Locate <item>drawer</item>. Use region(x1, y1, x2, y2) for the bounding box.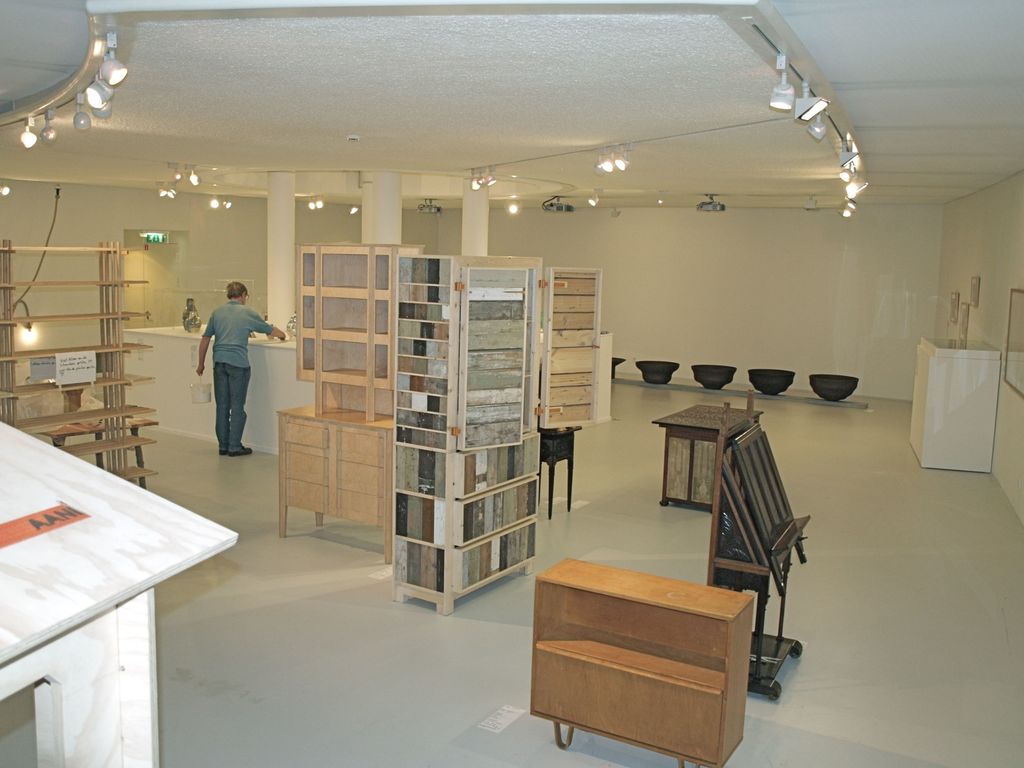
region(337, 462, 386, 485).
